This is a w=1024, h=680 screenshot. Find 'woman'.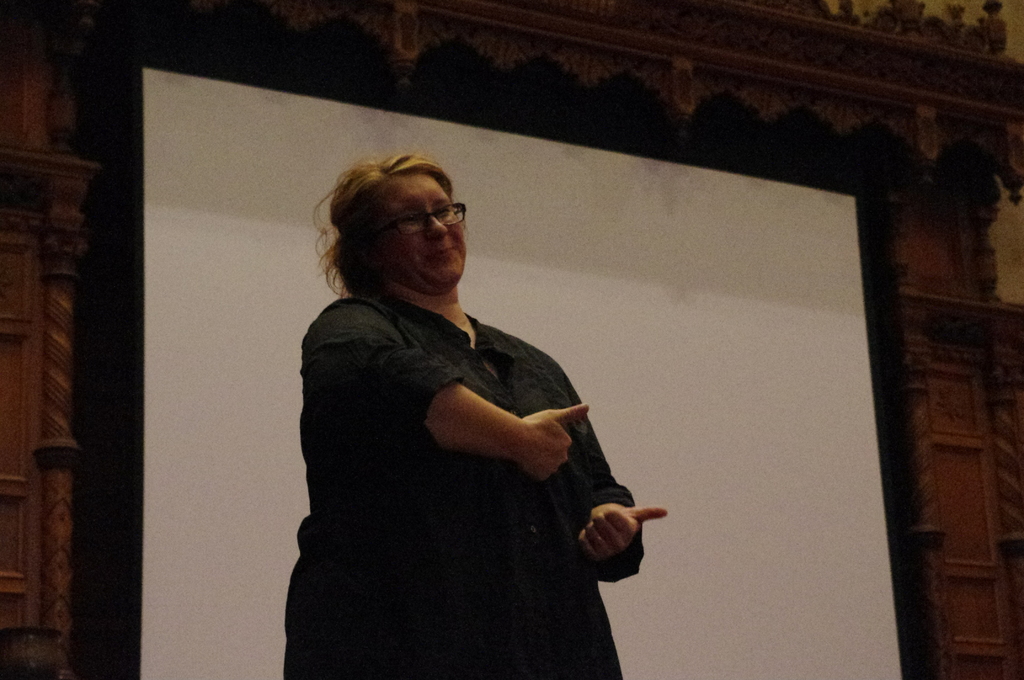
Bounding box: rect(276, 139, 649, 679).
